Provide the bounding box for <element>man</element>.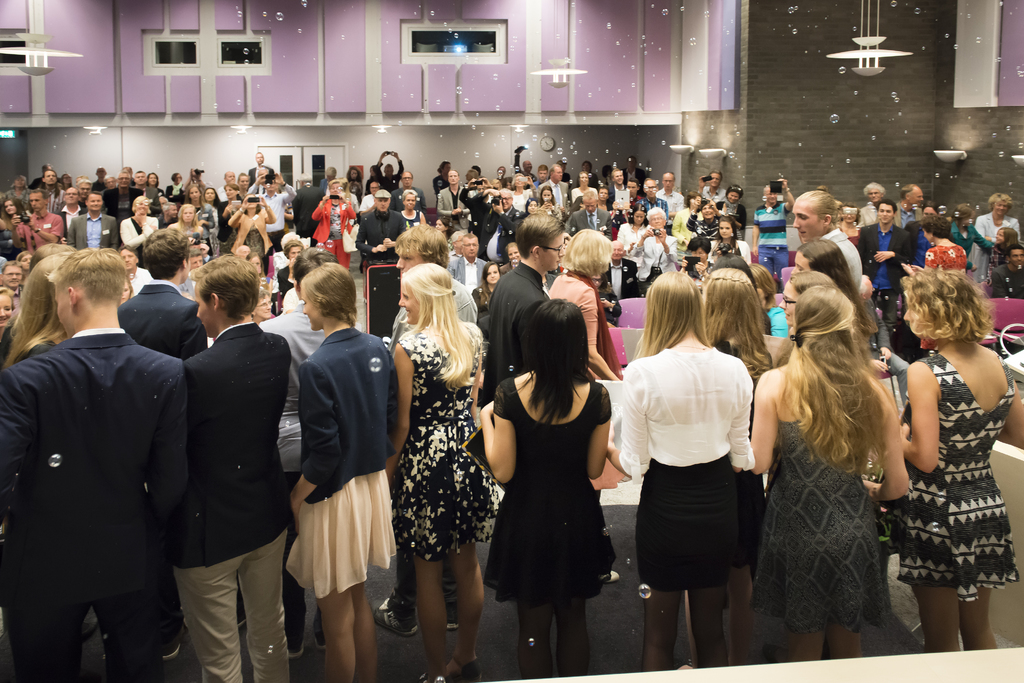
left=458, top=189, right=528, bottom=270.
